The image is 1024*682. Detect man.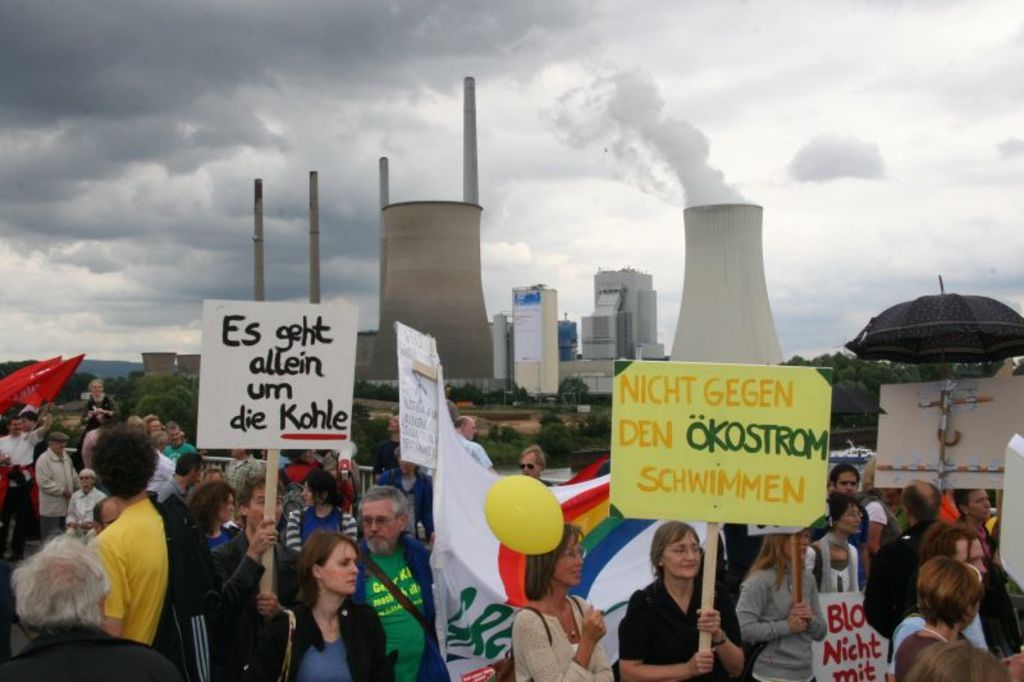
Detection: locate(228, 444, 261, 499).
